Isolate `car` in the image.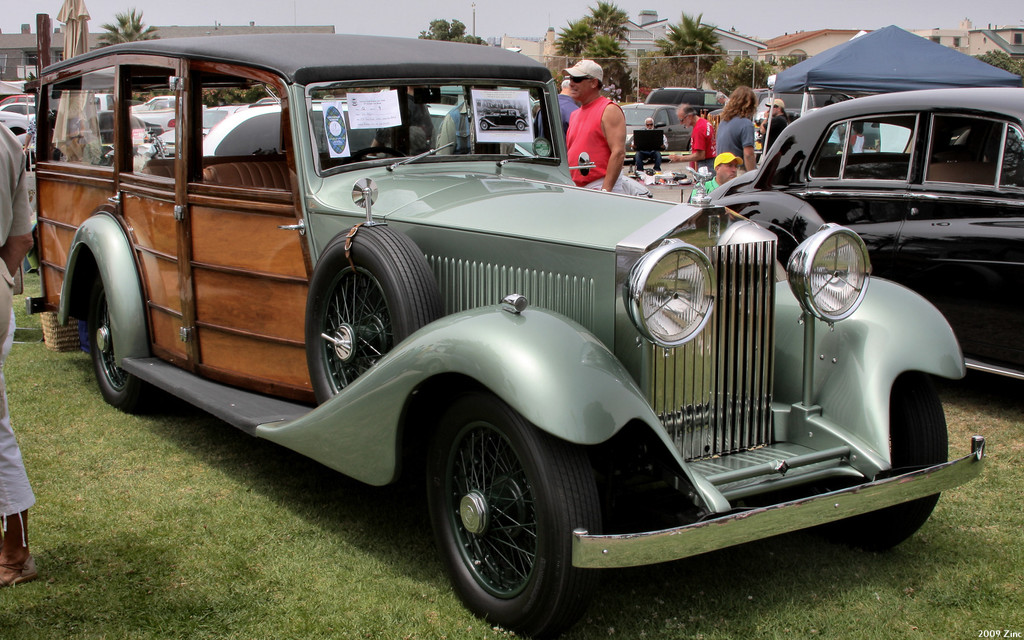
Isolated region: (x1=592, y1=79, x2=746, y2=157).
